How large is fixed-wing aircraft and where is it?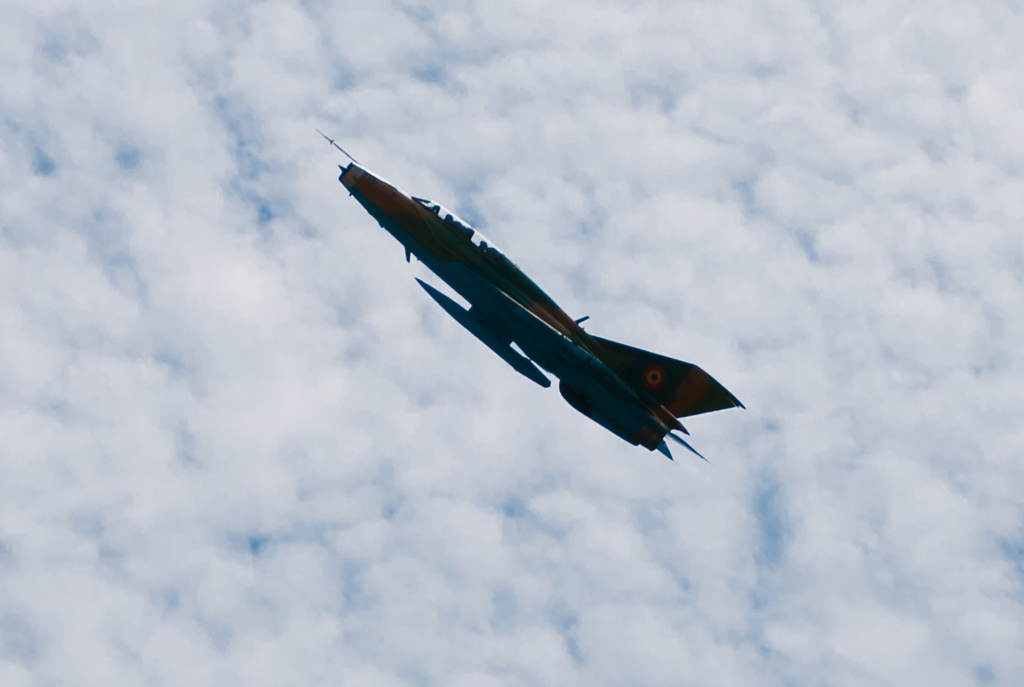
Bounding box: BBox(325, 151, 752, 461).
